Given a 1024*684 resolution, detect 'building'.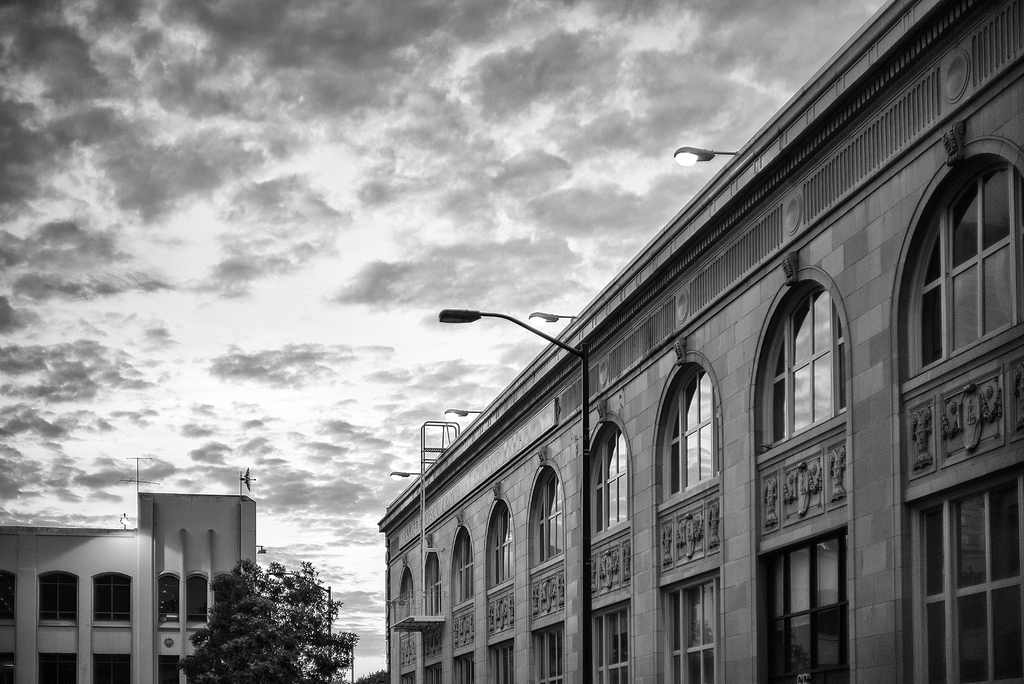
0 453 272 683.
